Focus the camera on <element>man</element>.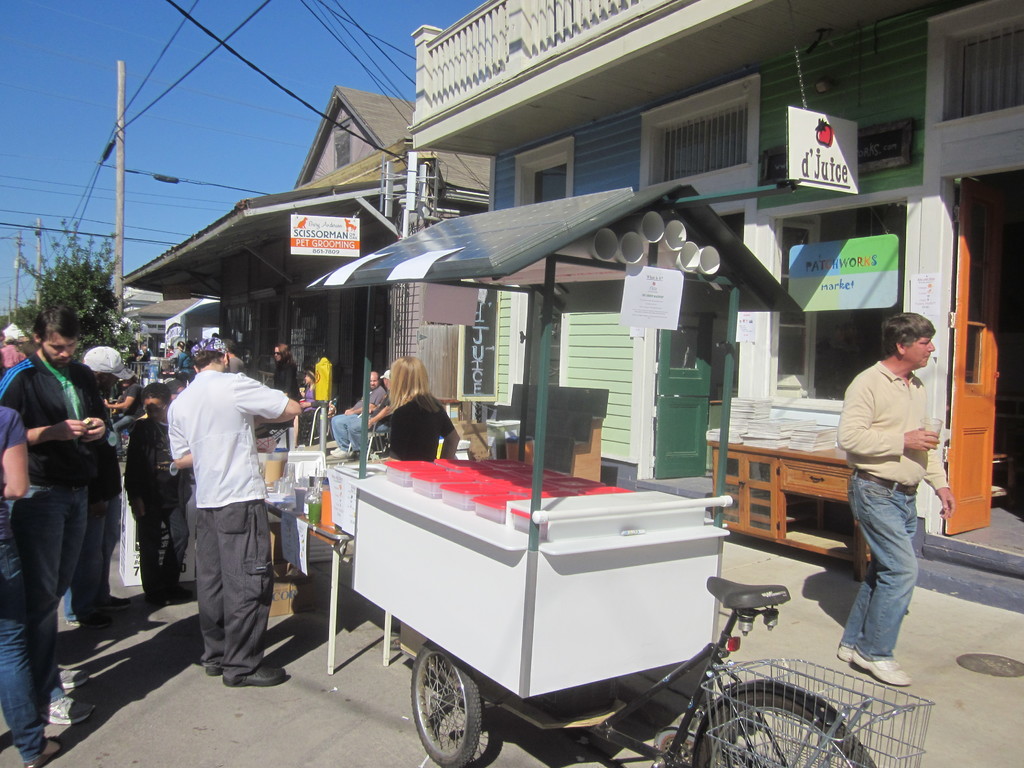
Focus region: x1=834 y1=312 x2=954 y2=697.
